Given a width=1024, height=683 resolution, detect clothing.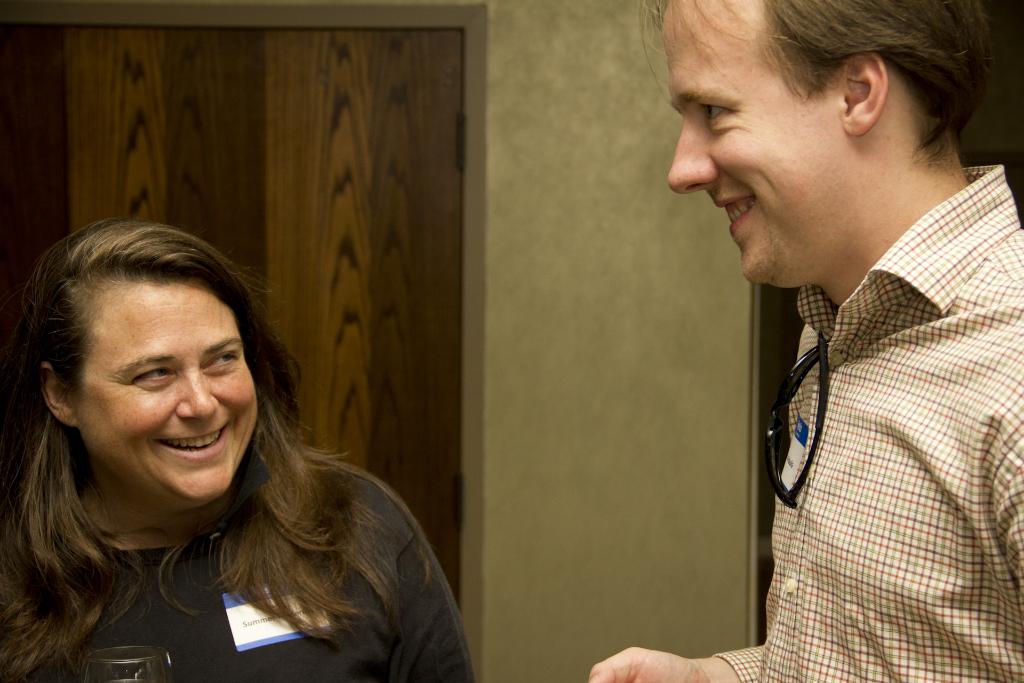
detection(713, 163, 1023, 682).
